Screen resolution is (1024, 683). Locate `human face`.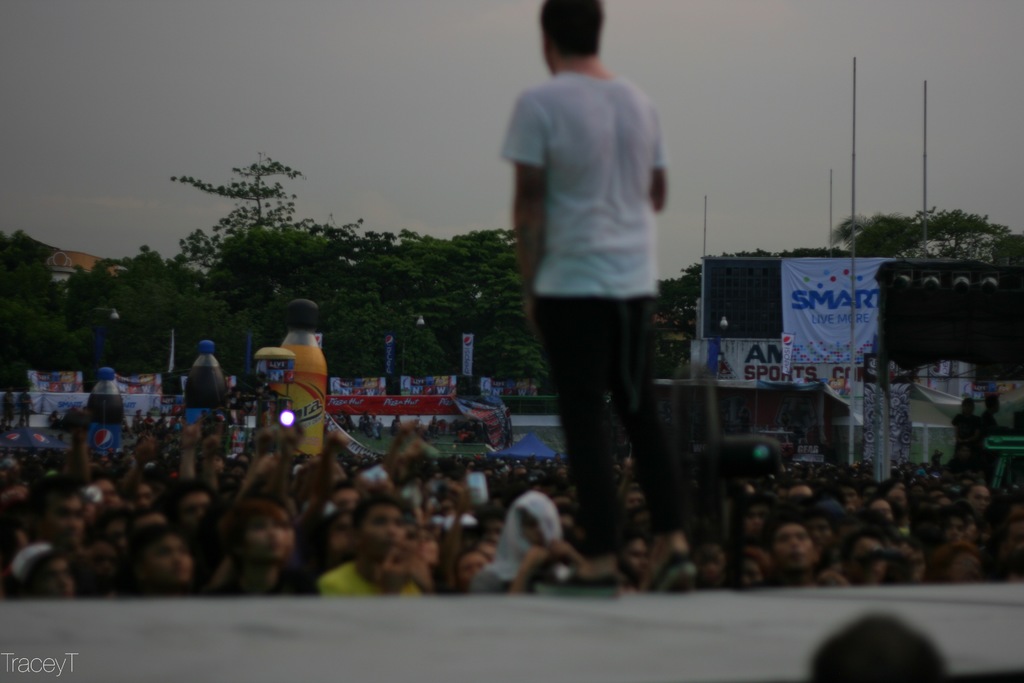
145:536:192:589.
